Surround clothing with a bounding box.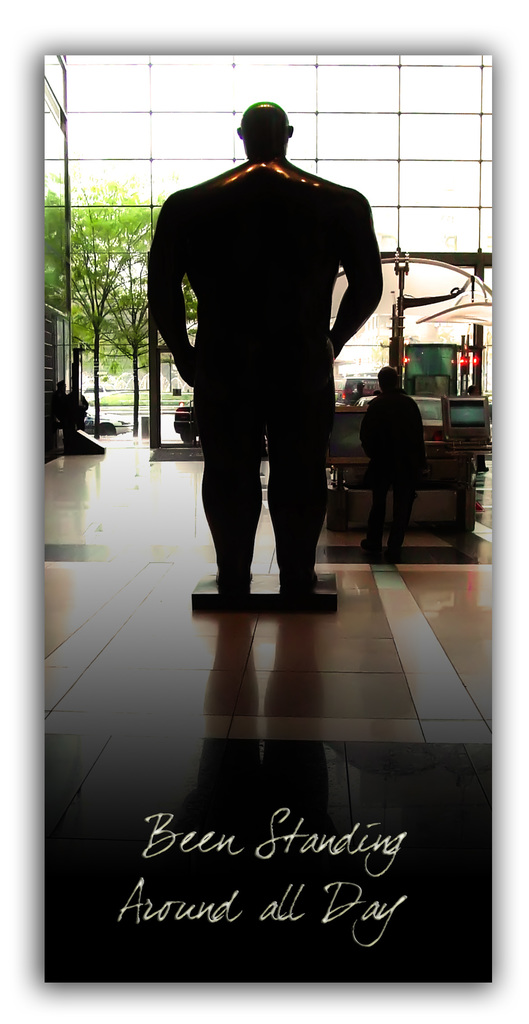
BBox(355, 385, 425, 554).
